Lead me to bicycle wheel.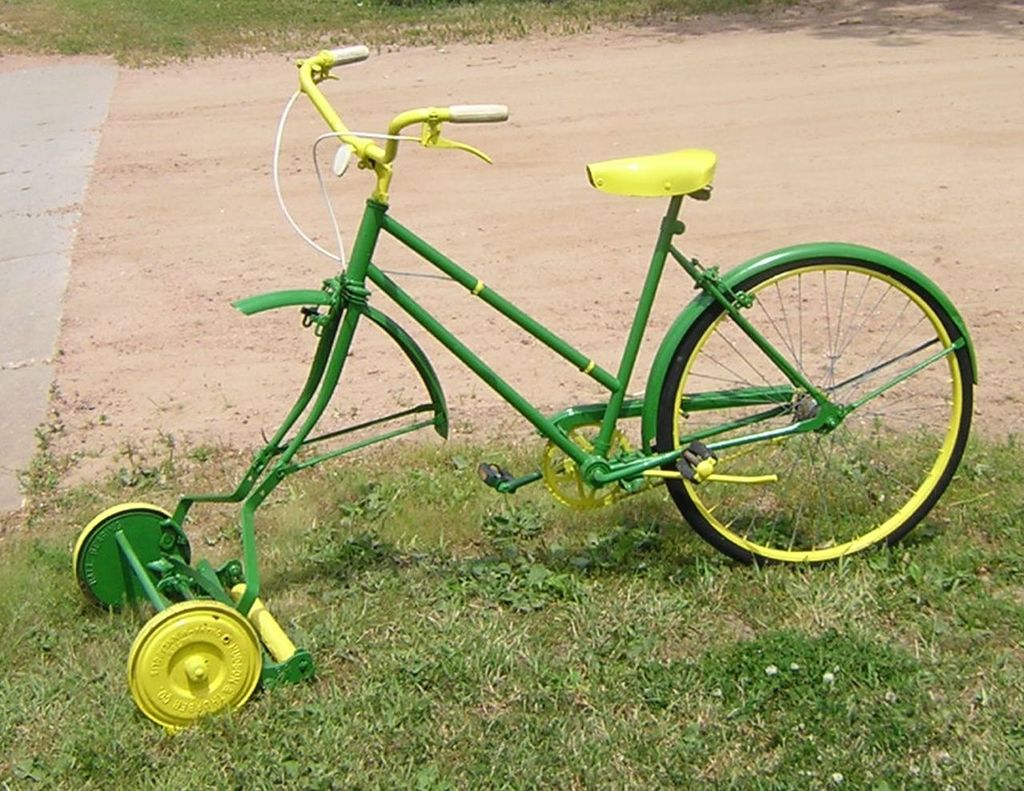
Lead to (left=623, top=270, right=1013, bottom=599).
